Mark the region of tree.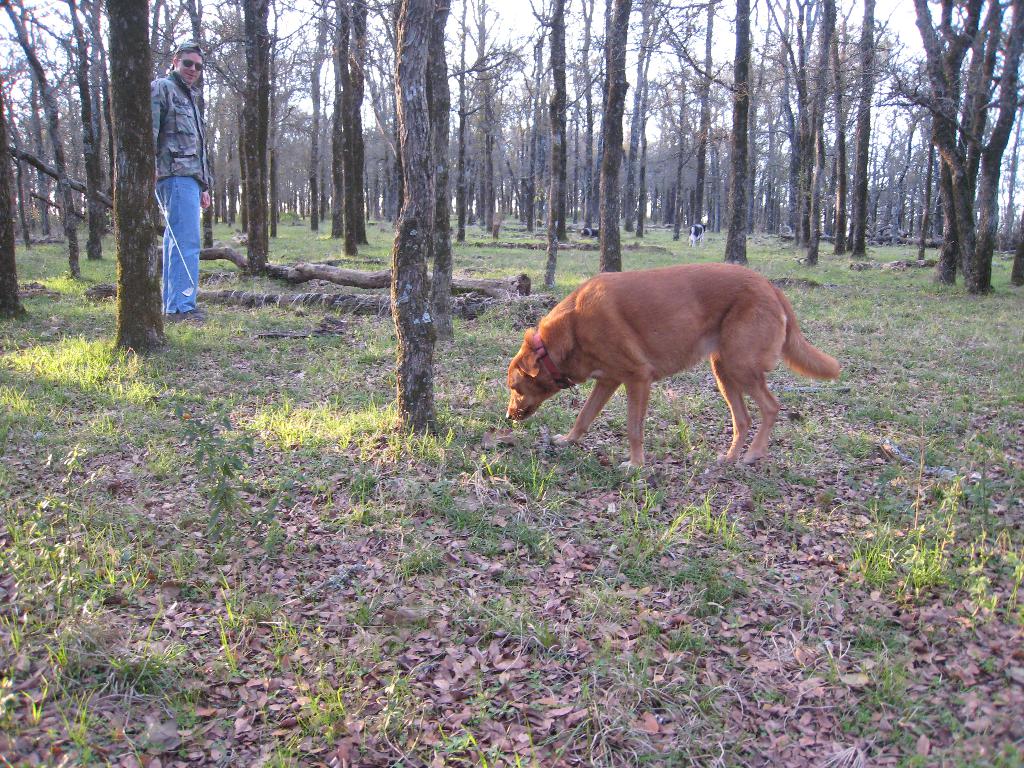
Region: <box>109,0,159,346</box>.
